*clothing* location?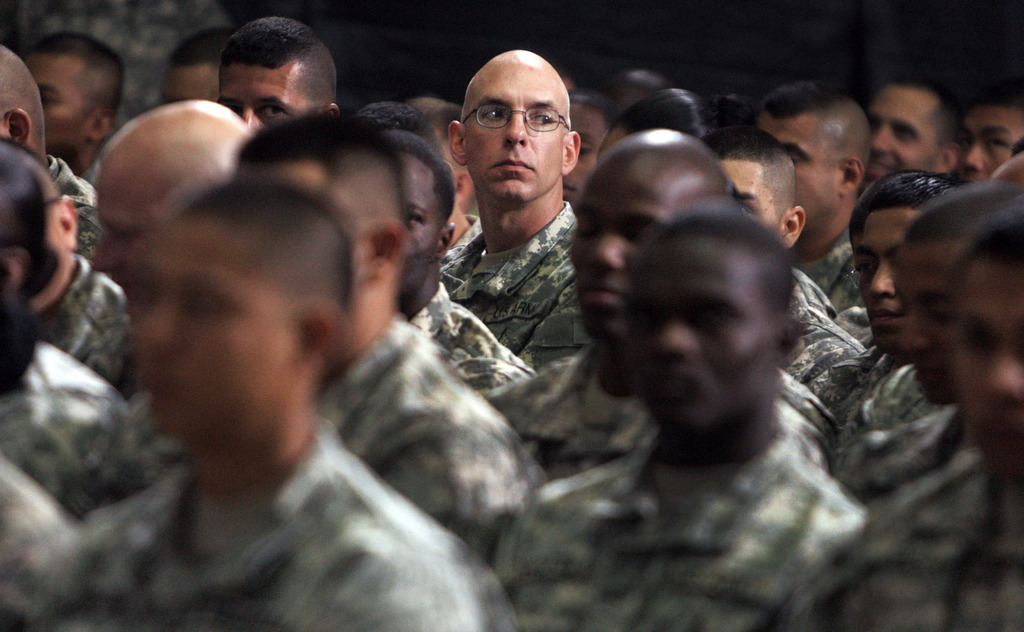
(20,253,131,379)
